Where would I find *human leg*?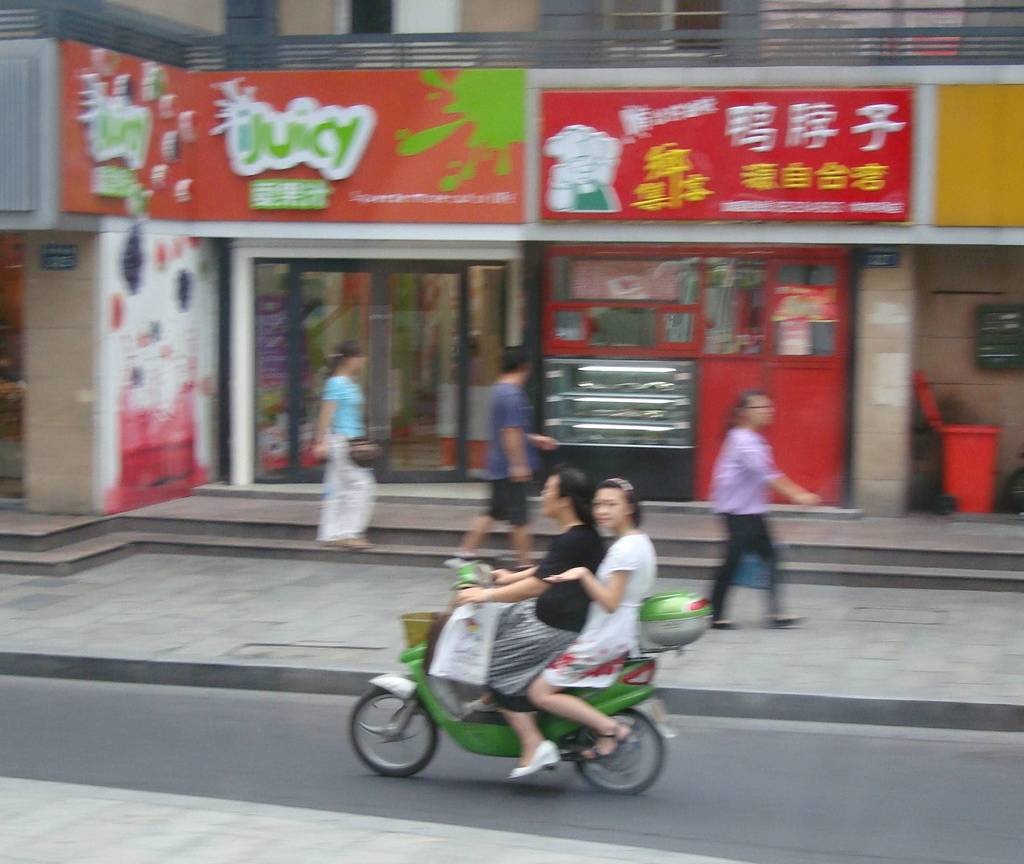
At locate(525, 673, 630, 761).
